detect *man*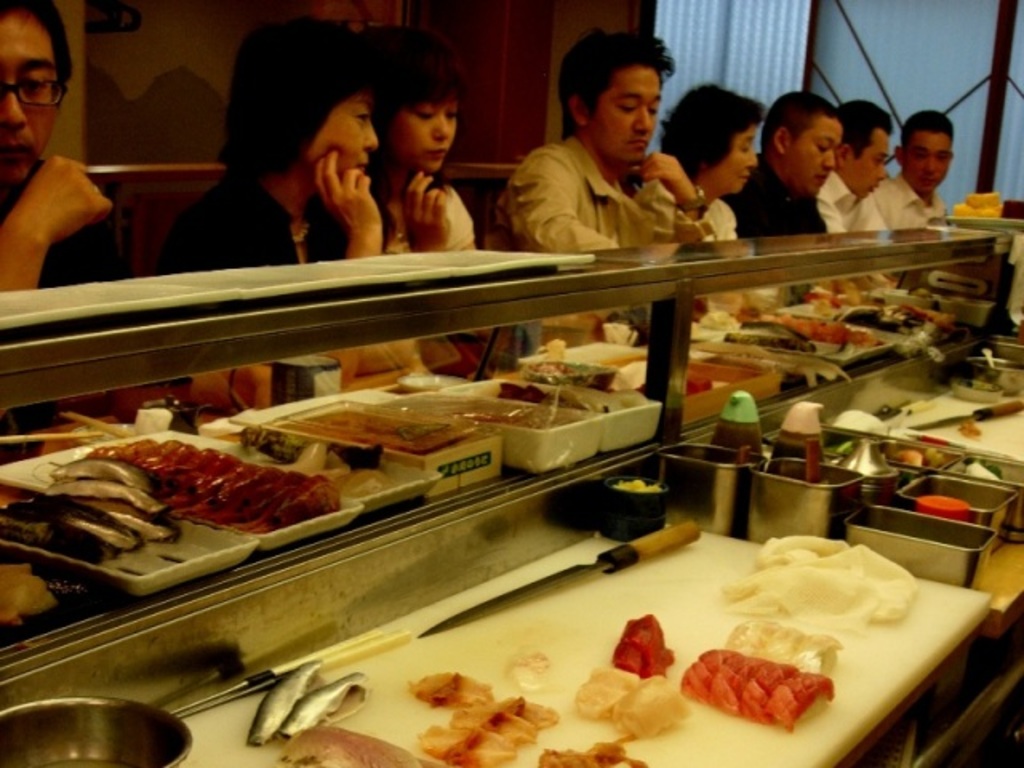
region(739, 96, 872, 301)
